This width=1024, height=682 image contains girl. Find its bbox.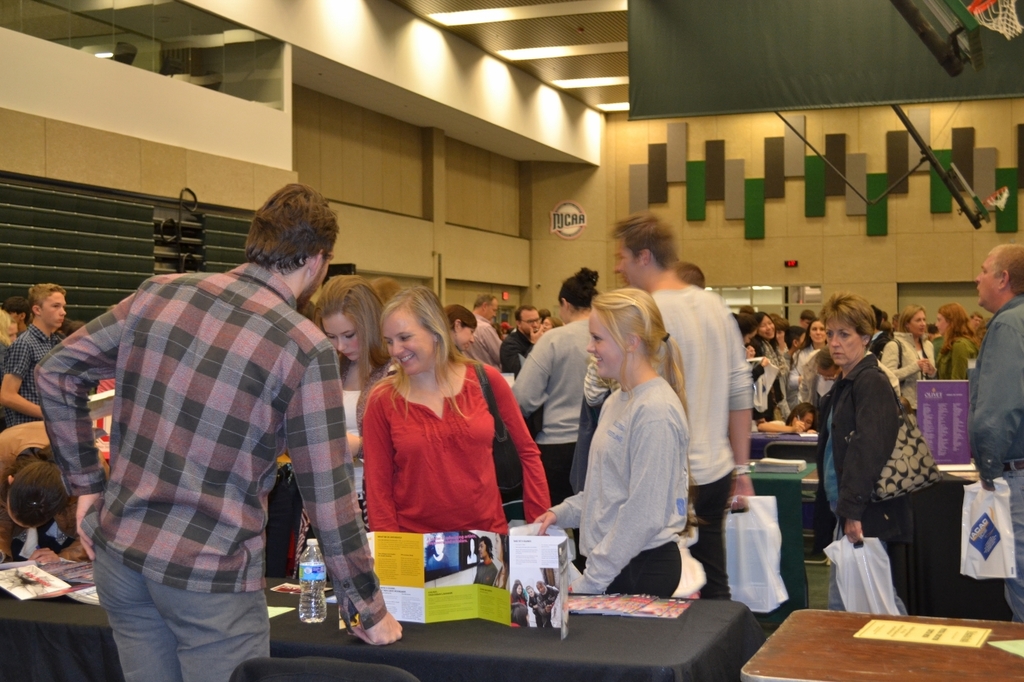
<region>362, 289, 552, 532</region>.
